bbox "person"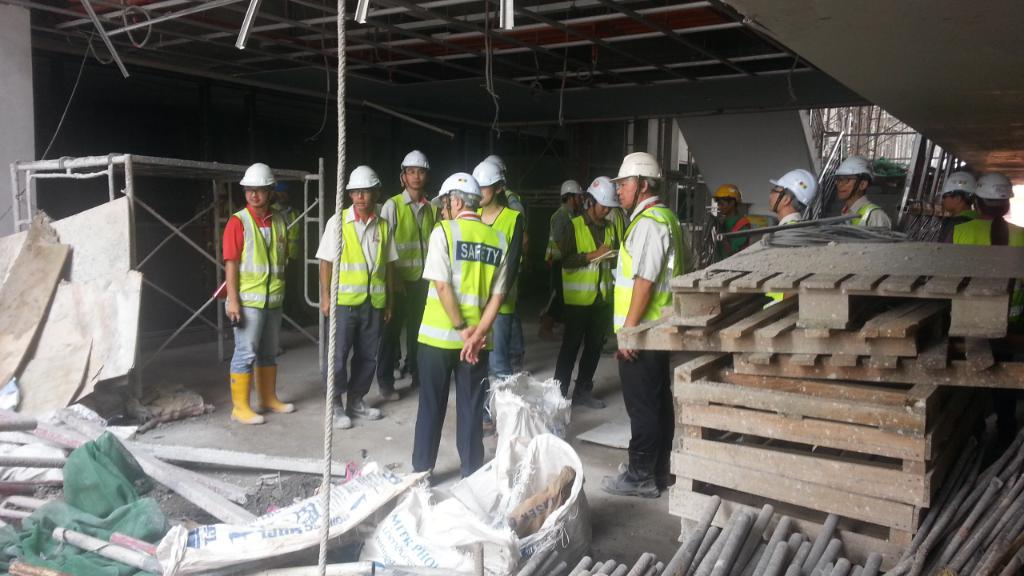
pyautogui.locateOnScreen(775, 166, 820, 227)
